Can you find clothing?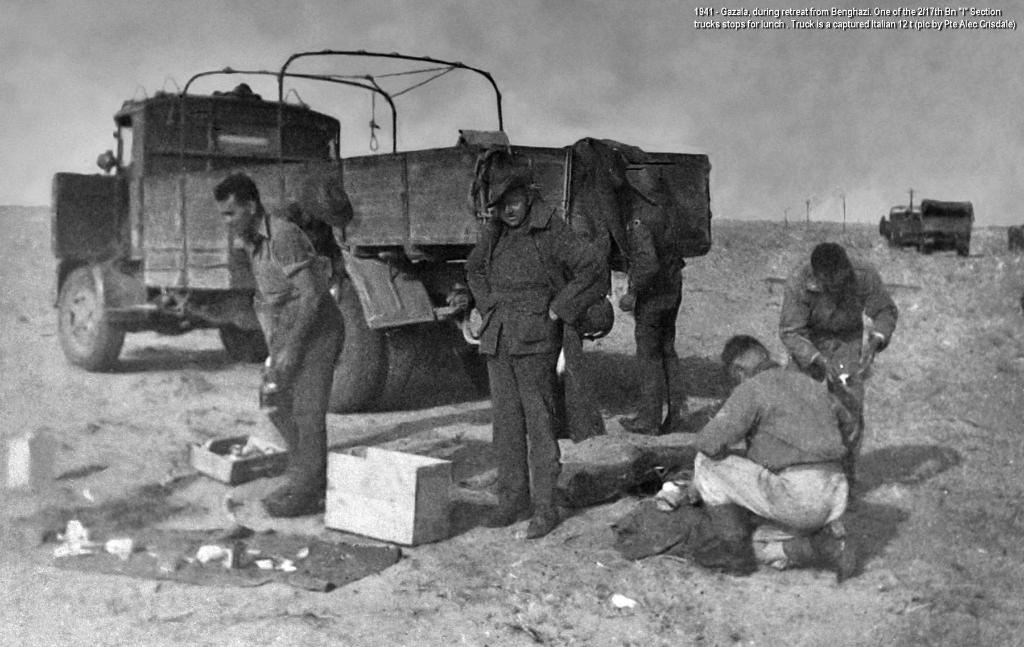
Yes, bounding box: pyautogui.locateOnScreen(240, 217, 358, 514).
